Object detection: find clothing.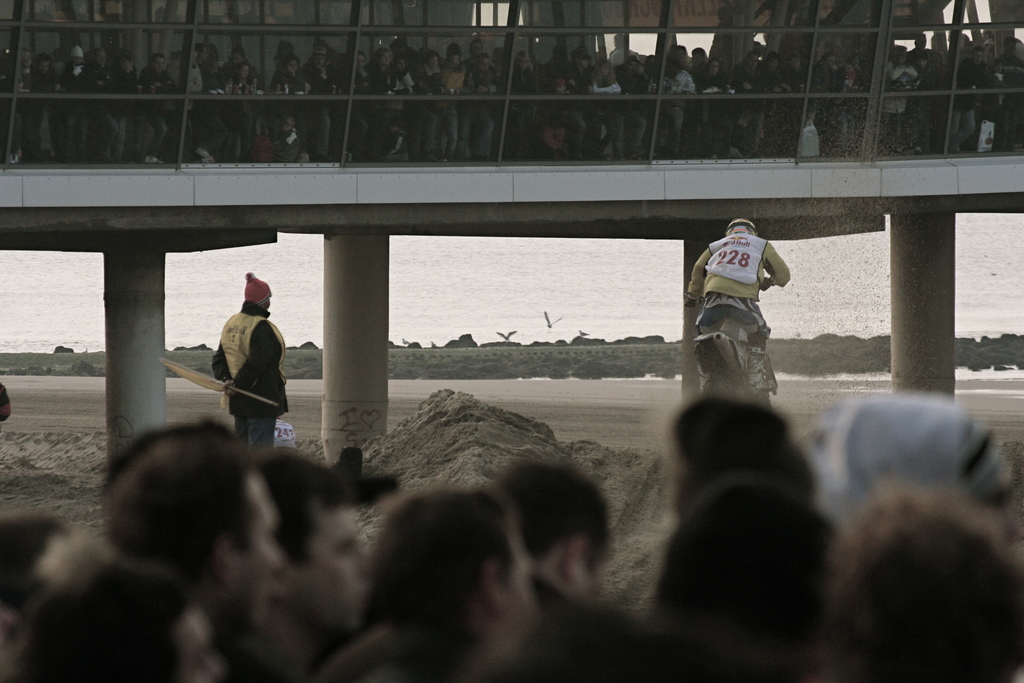
{"left": 728, "top": 76, "right": 755, "bottom": 157}.
